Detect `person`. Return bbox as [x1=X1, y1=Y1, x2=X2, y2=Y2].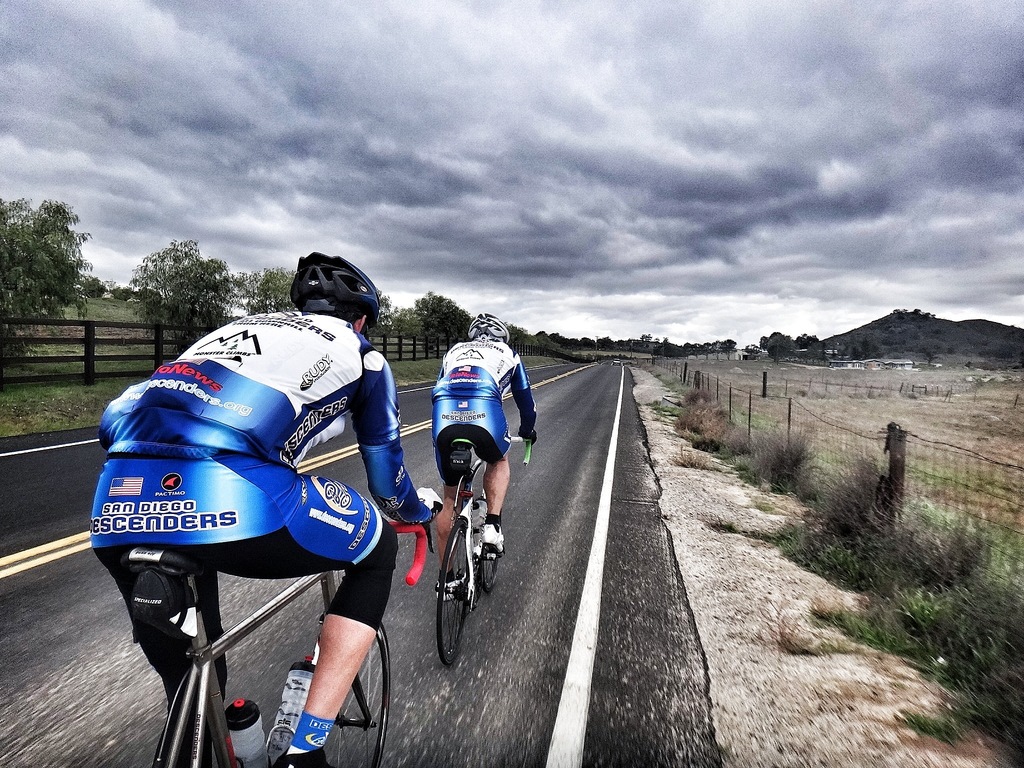
[x1=433, y1=317, x2=542, y2=600].
